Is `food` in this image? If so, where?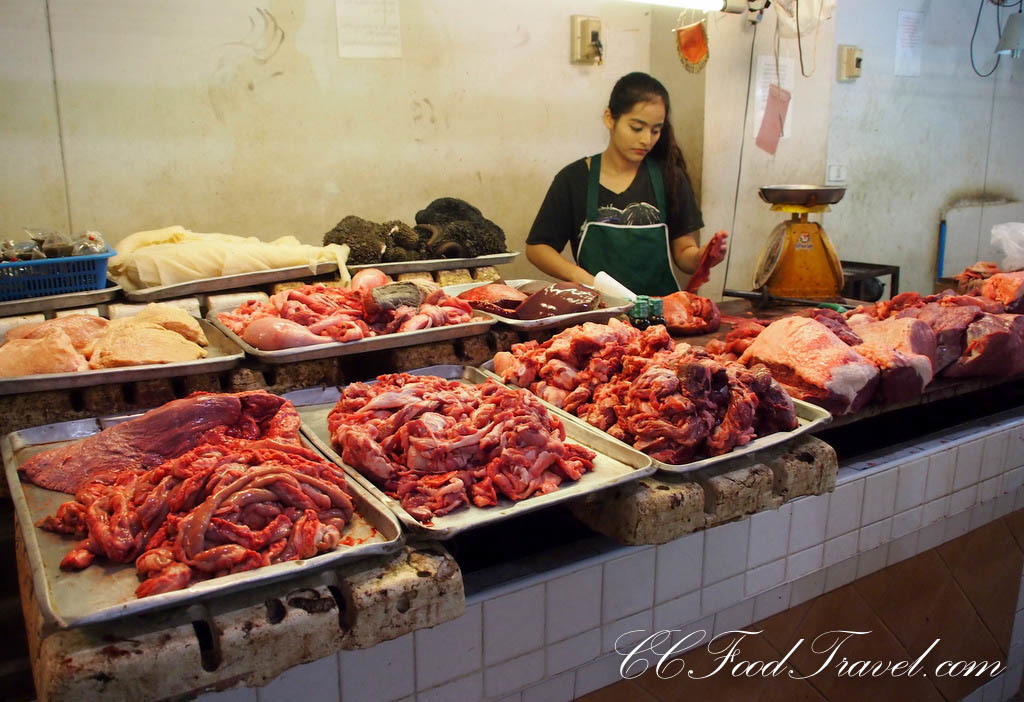
Yes, at 454 271 531 315.
